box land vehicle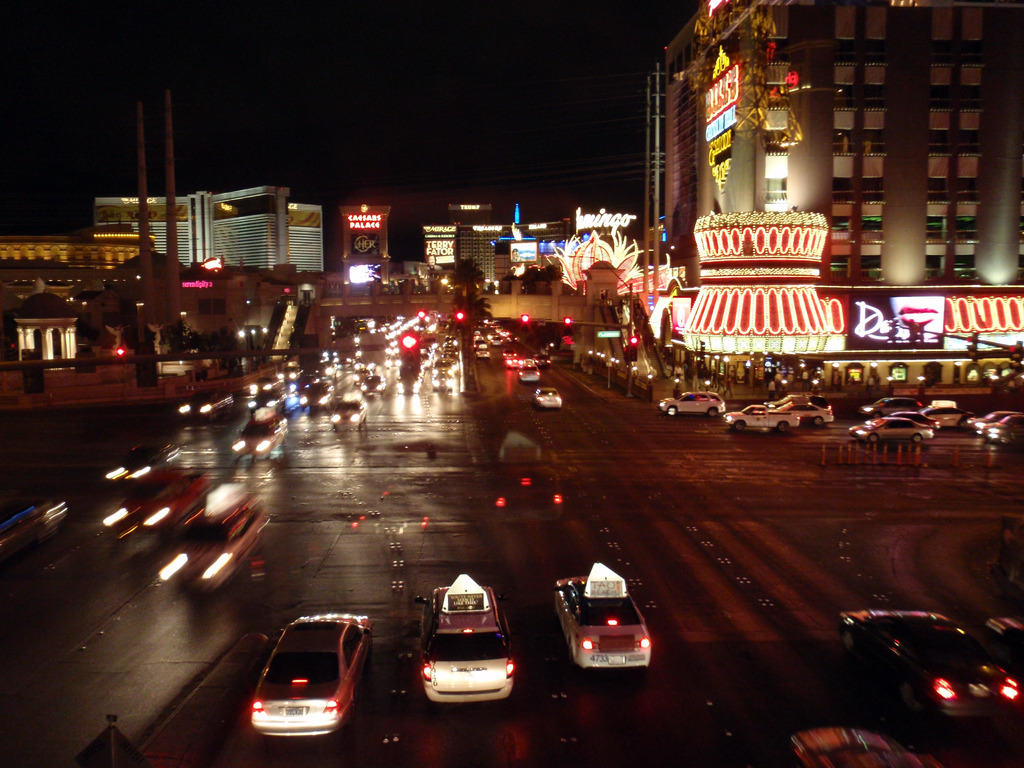
(left=847, top=415, right=933, bottom=447)
